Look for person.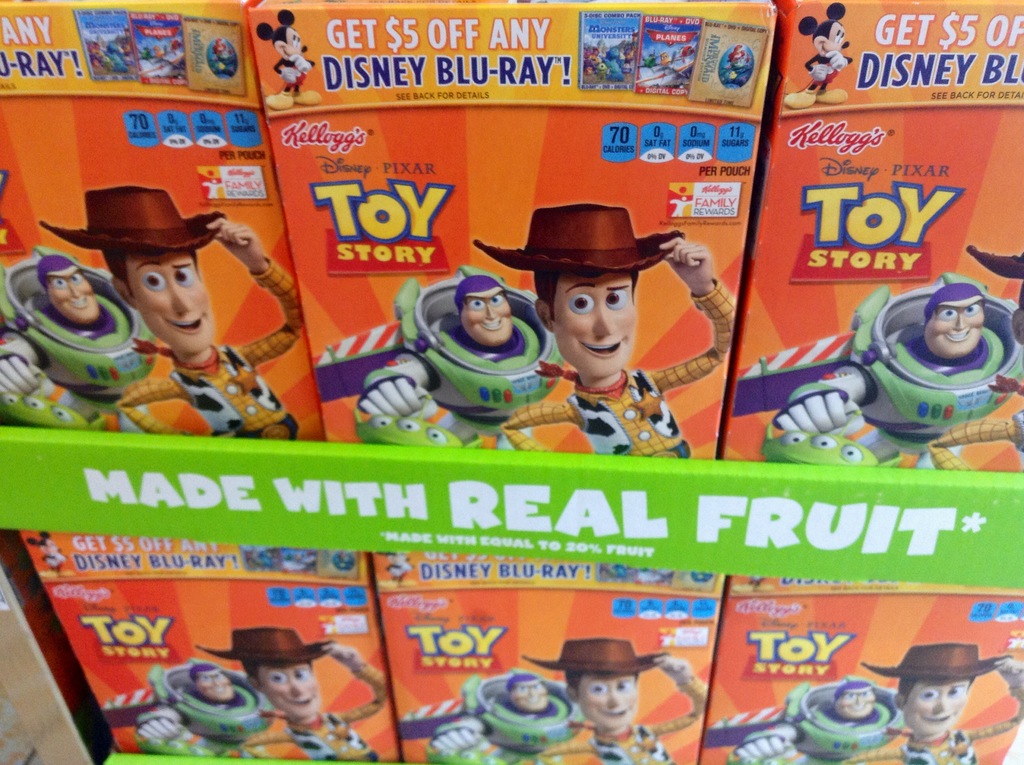
Found: bbox=[106, 658, 278, 761].
